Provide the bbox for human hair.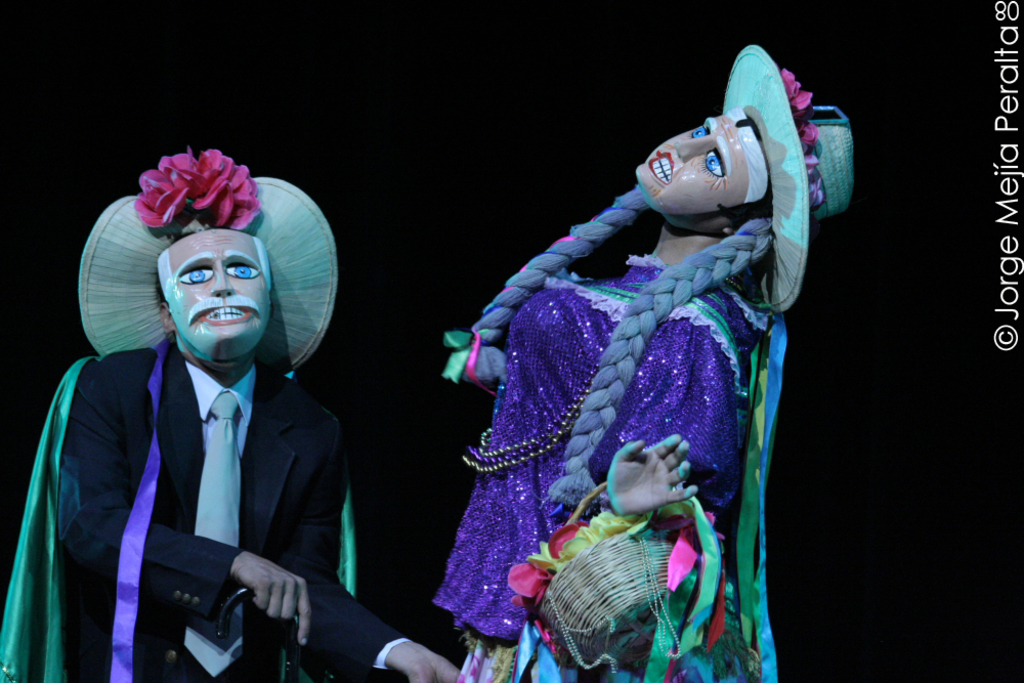
box(733, 103, 770, 205).
